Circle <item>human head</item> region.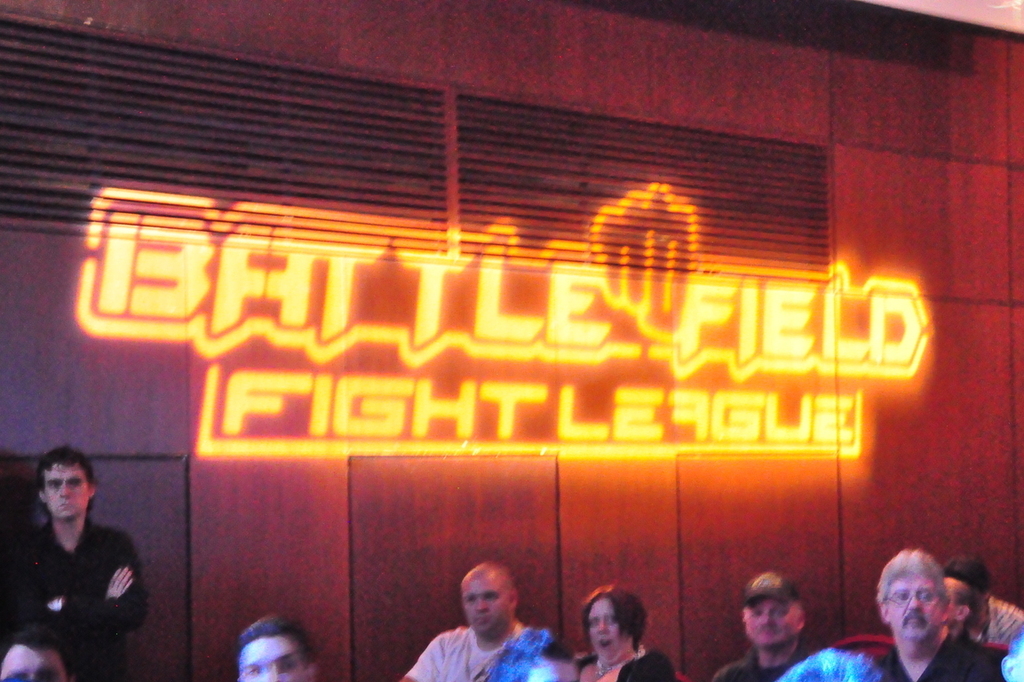
Region: 37,444,94,525.
